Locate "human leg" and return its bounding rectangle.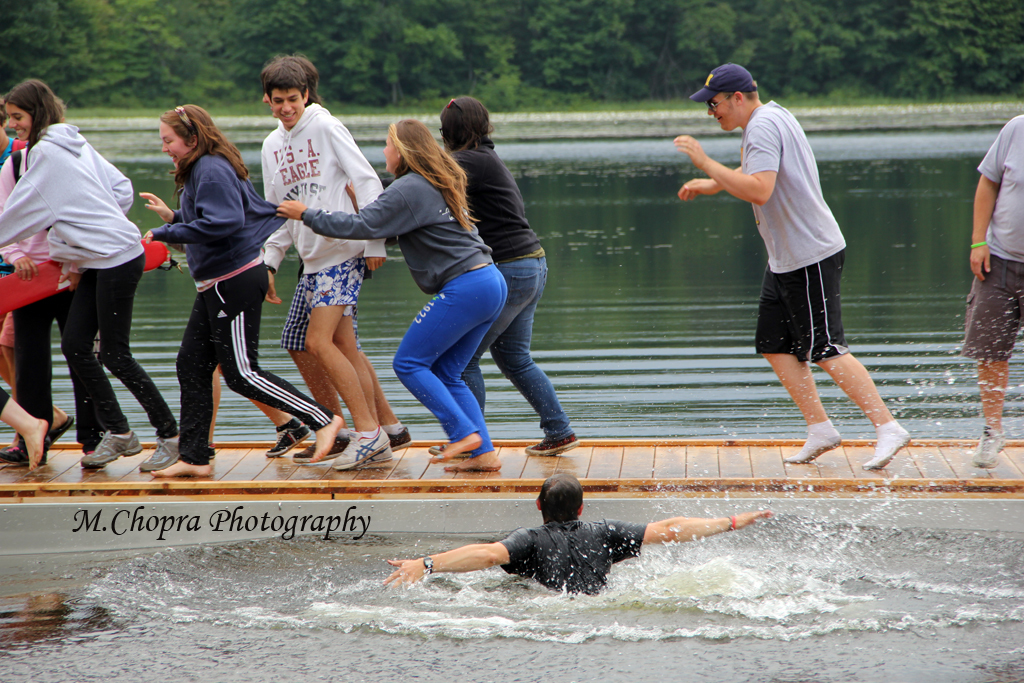
box(46, 263, 105, 452).
